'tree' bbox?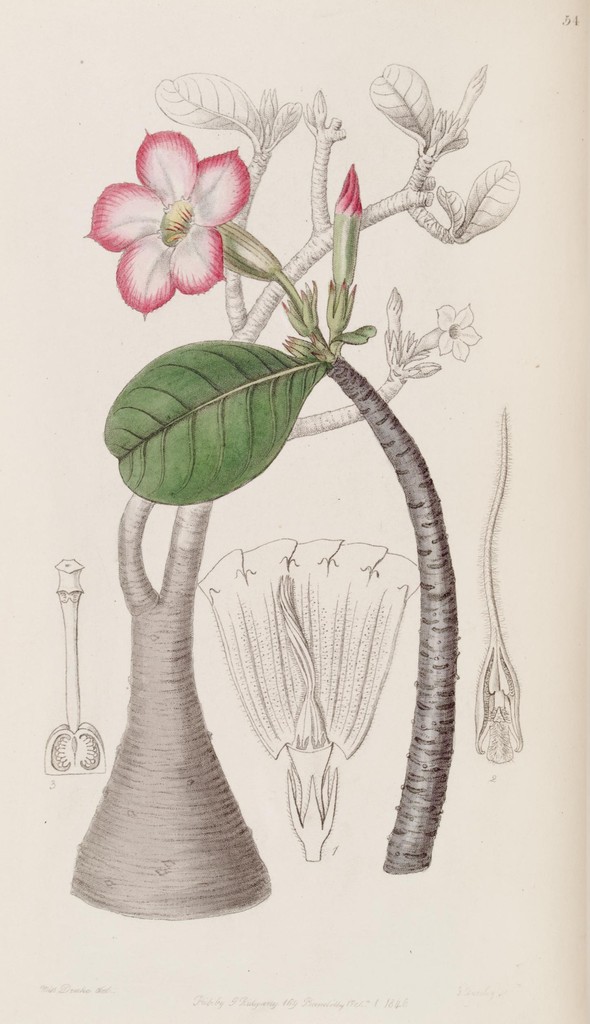
detection(13, 101, 575, 904)
